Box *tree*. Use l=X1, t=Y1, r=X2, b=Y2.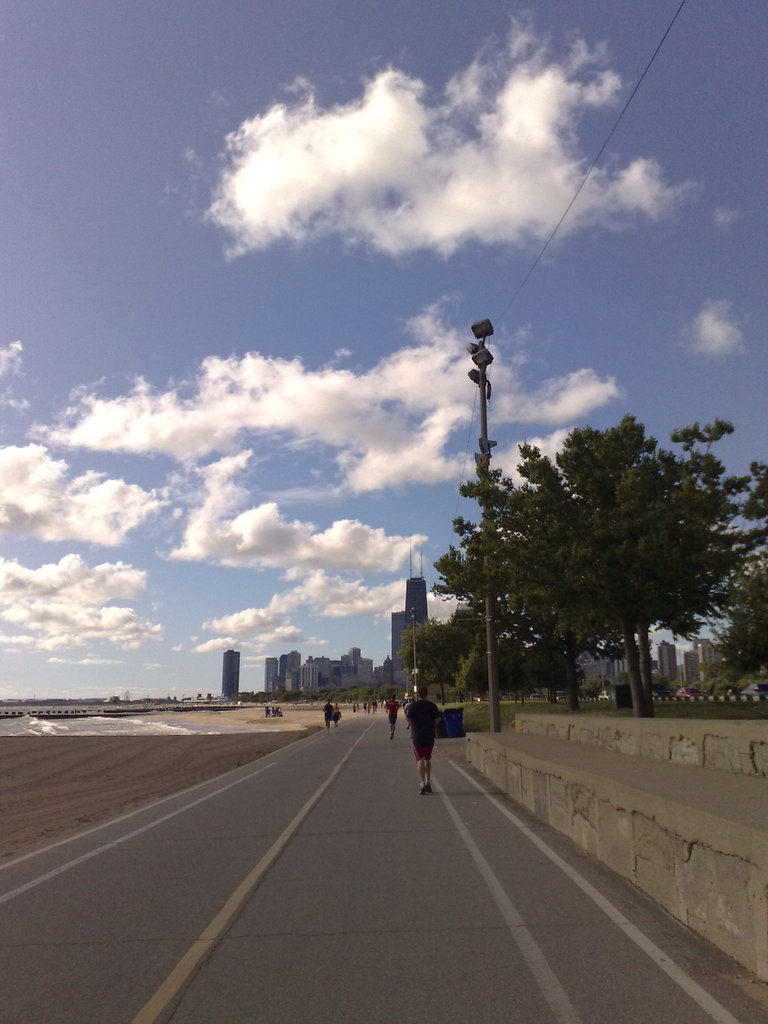
l=500, t=422, r=668, b=723.
